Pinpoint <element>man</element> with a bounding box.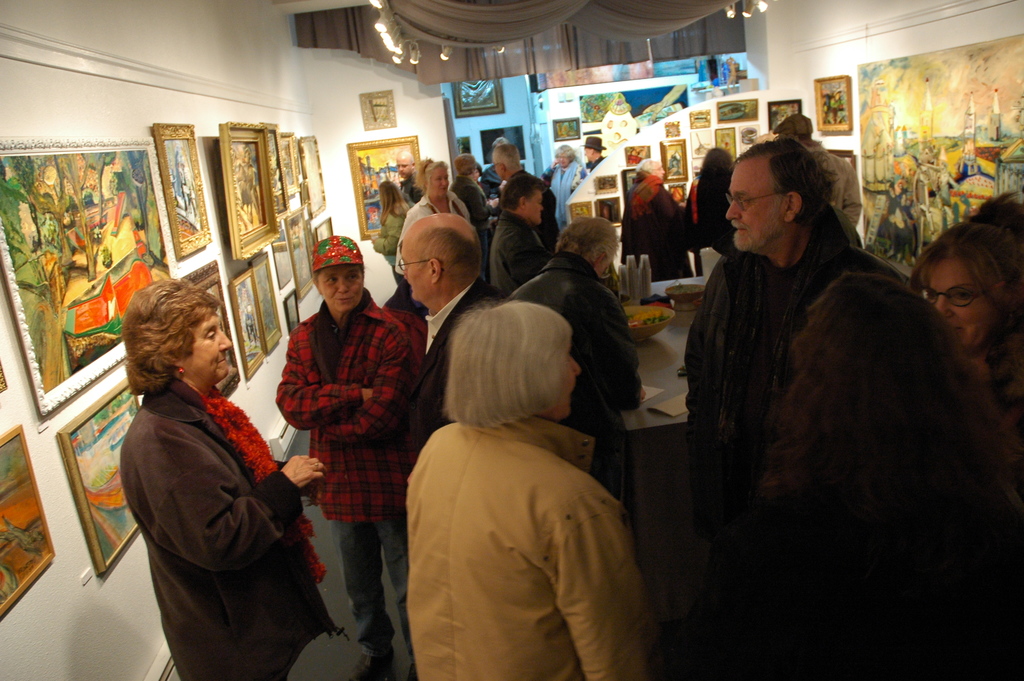
bbox=(580, 131, 607, 179).
